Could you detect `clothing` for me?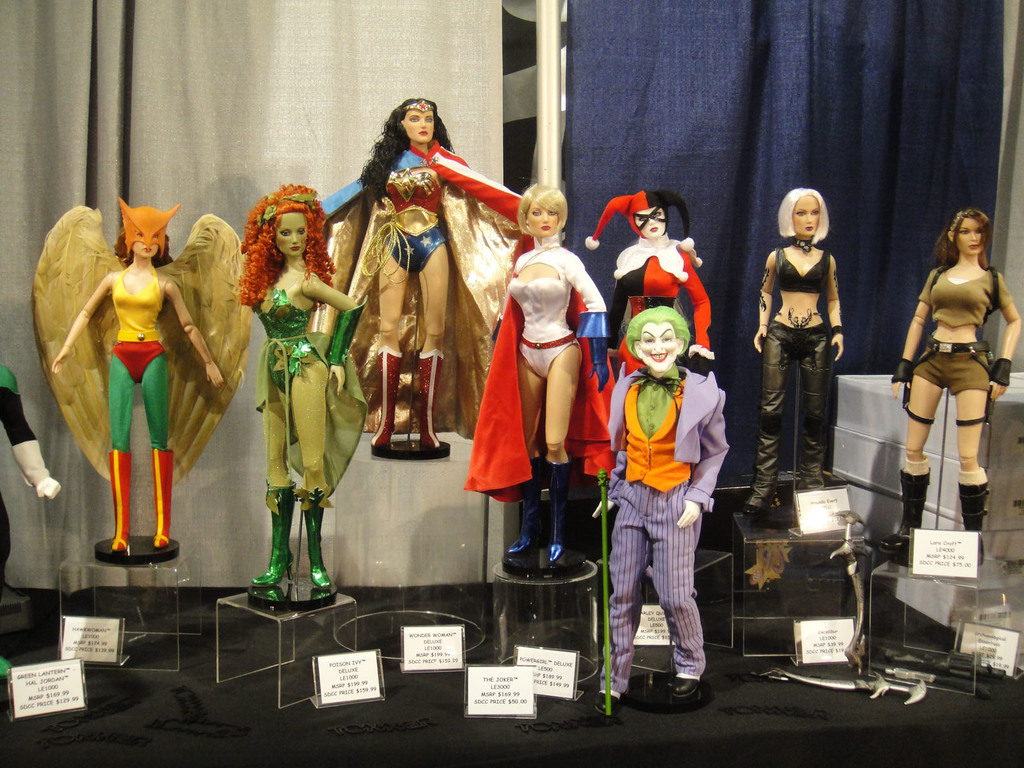
Detection result: 744:323:831:503.
